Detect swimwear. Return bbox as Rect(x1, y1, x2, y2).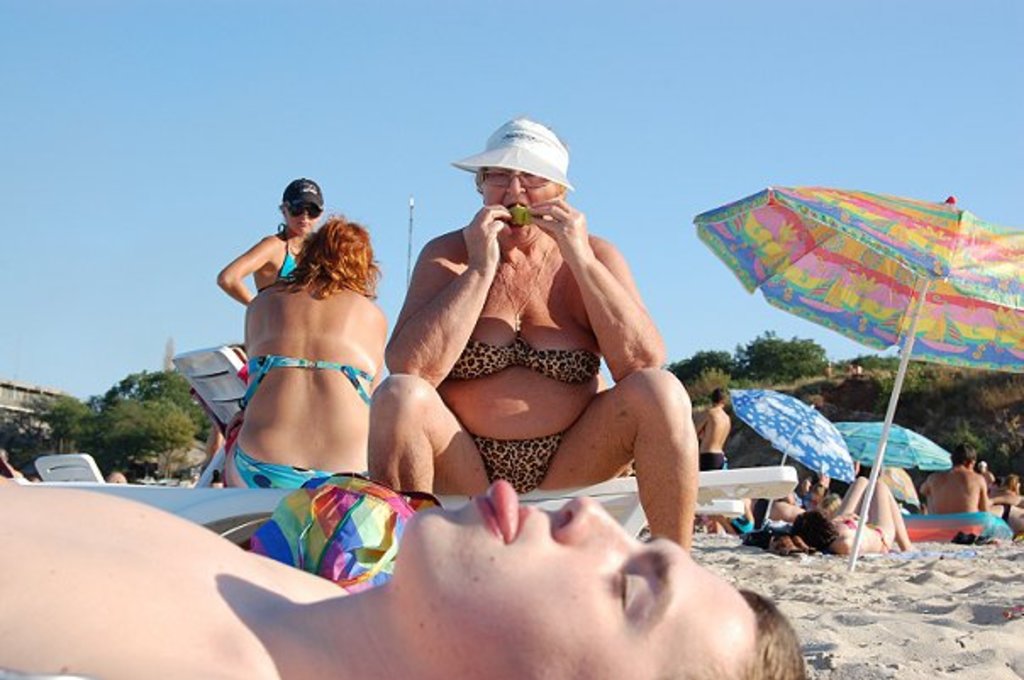
Rect(232, 446, 356, 493).
